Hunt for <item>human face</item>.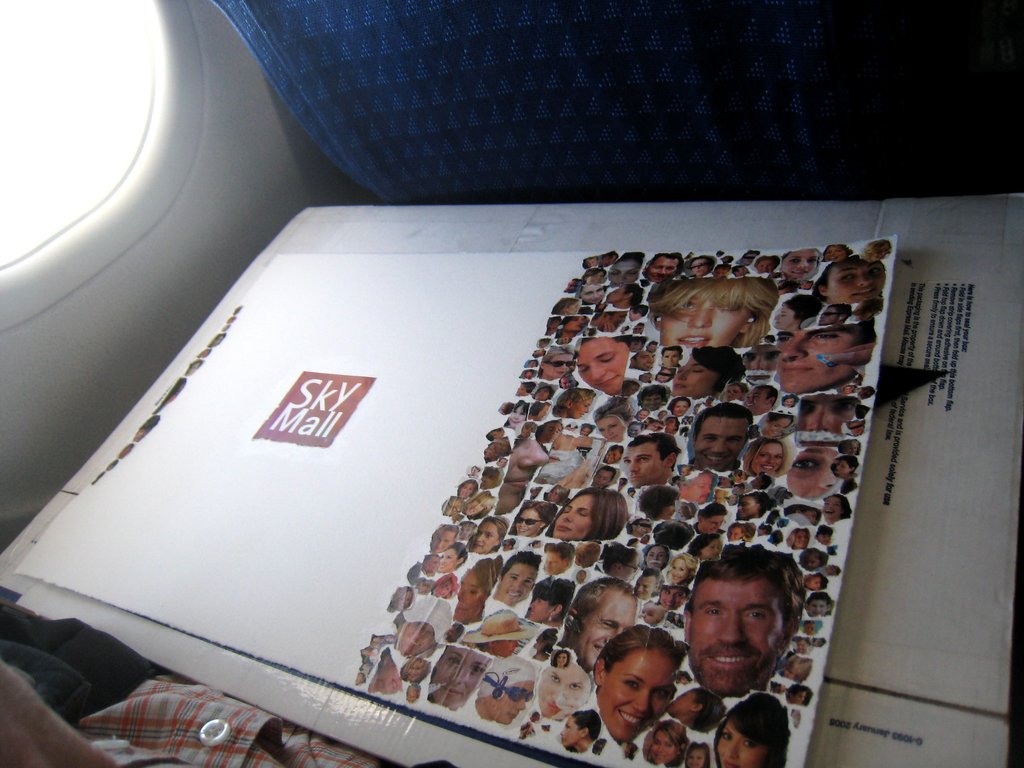
Hunted down at [526, 353, 538, 367].
